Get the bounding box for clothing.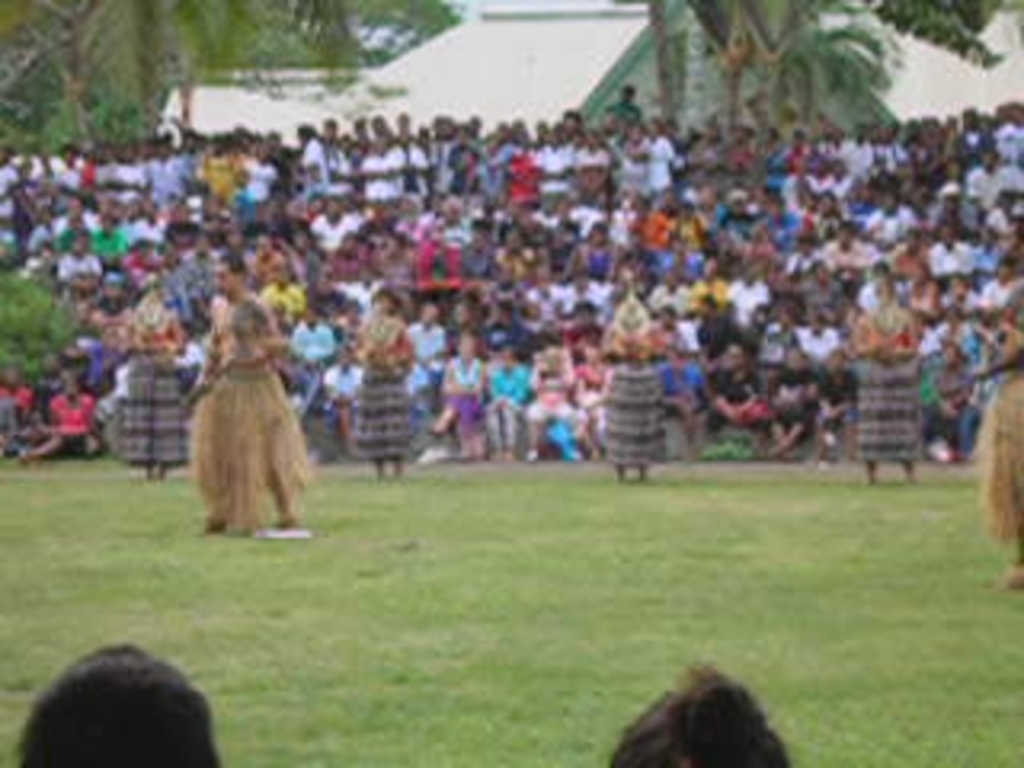
115, 339, 202, 474.
